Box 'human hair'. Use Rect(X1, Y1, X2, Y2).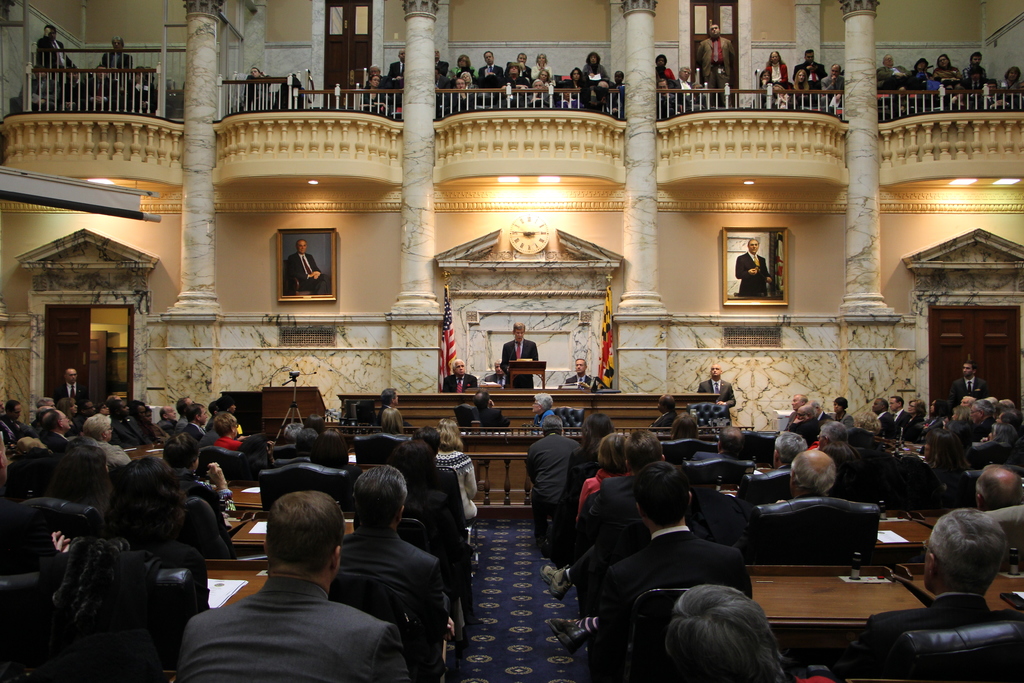
Rect(294, 429, 315, 451).
